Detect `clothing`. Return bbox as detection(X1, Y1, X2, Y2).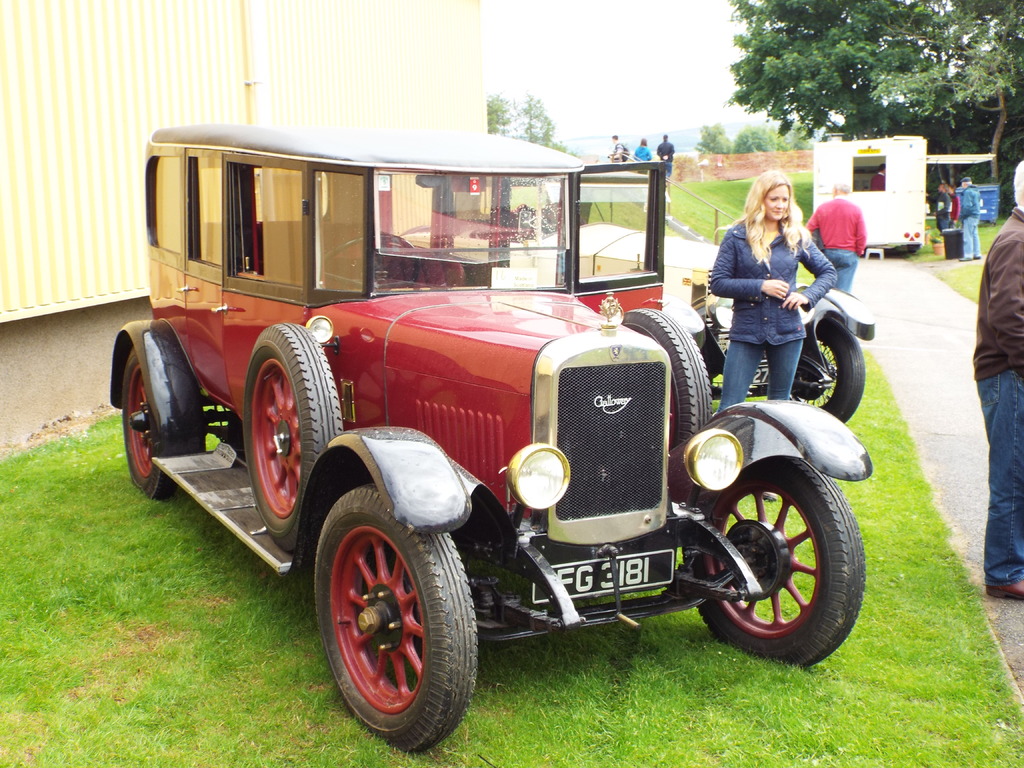
detection(959, 180, 981, 267).
